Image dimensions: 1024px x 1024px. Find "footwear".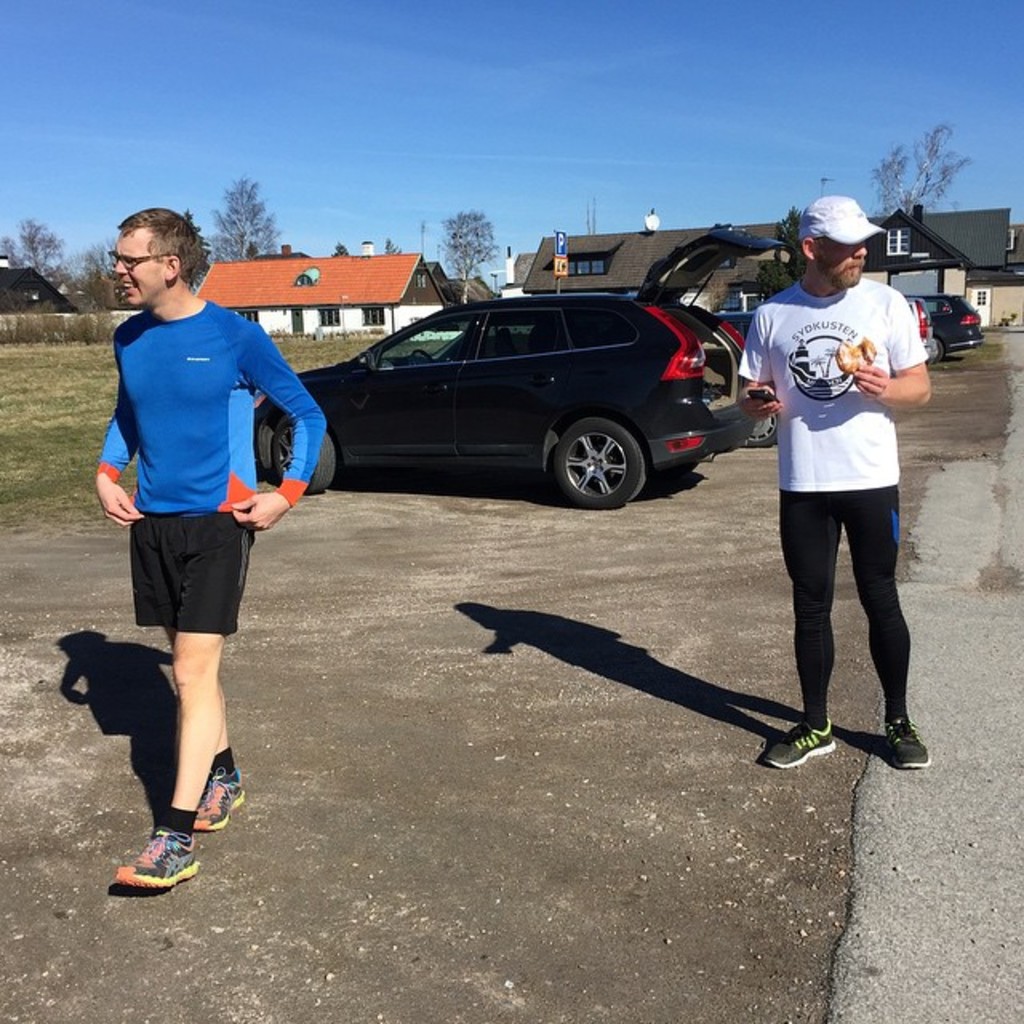
bbox=[760, 715, 848, 782].
